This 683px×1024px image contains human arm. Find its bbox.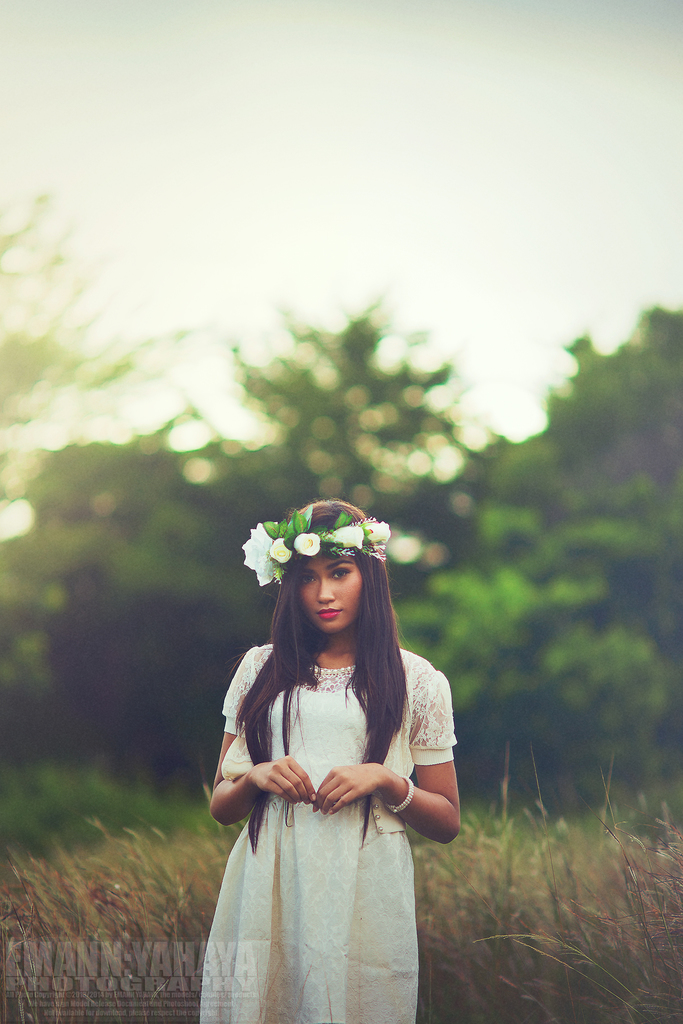
l=202, t=644, r=331, b=831.
